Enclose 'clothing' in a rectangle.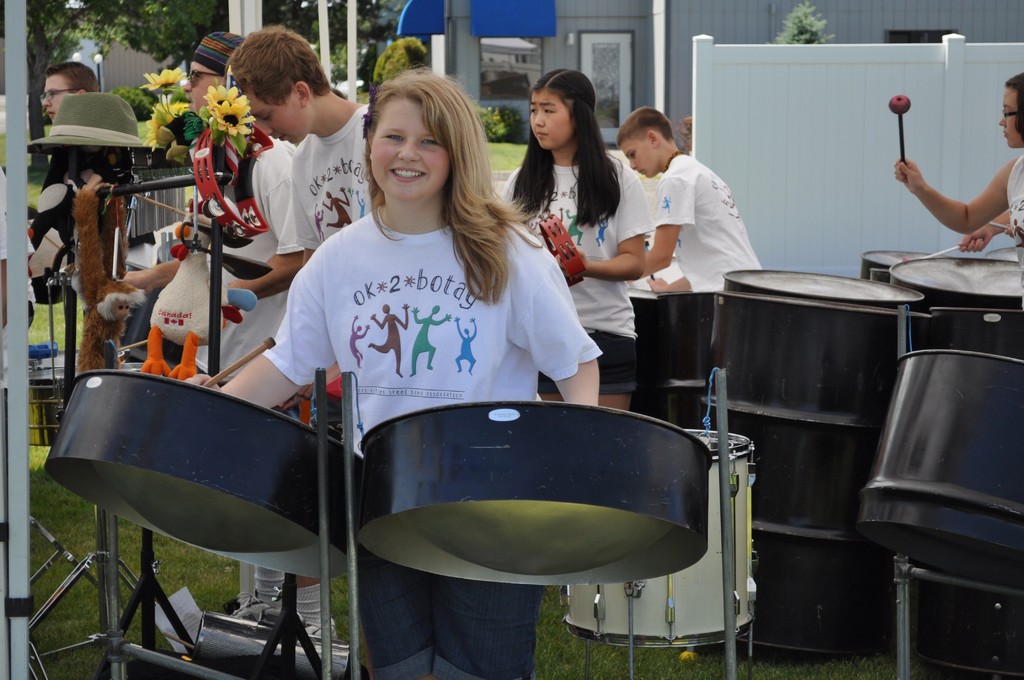
[left=500, top=150, right=648, bottom=393].
